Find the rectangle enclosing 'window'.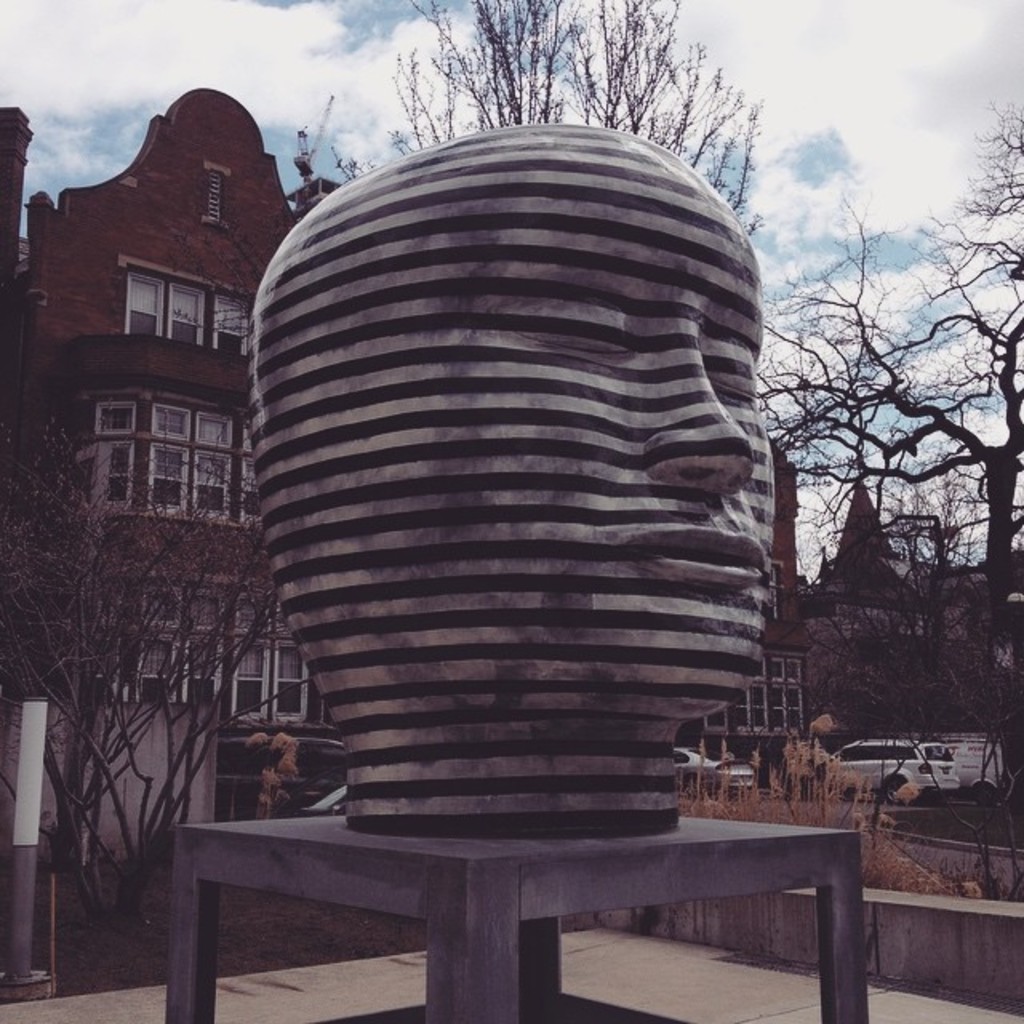
box(142, 450, 189, 515).
